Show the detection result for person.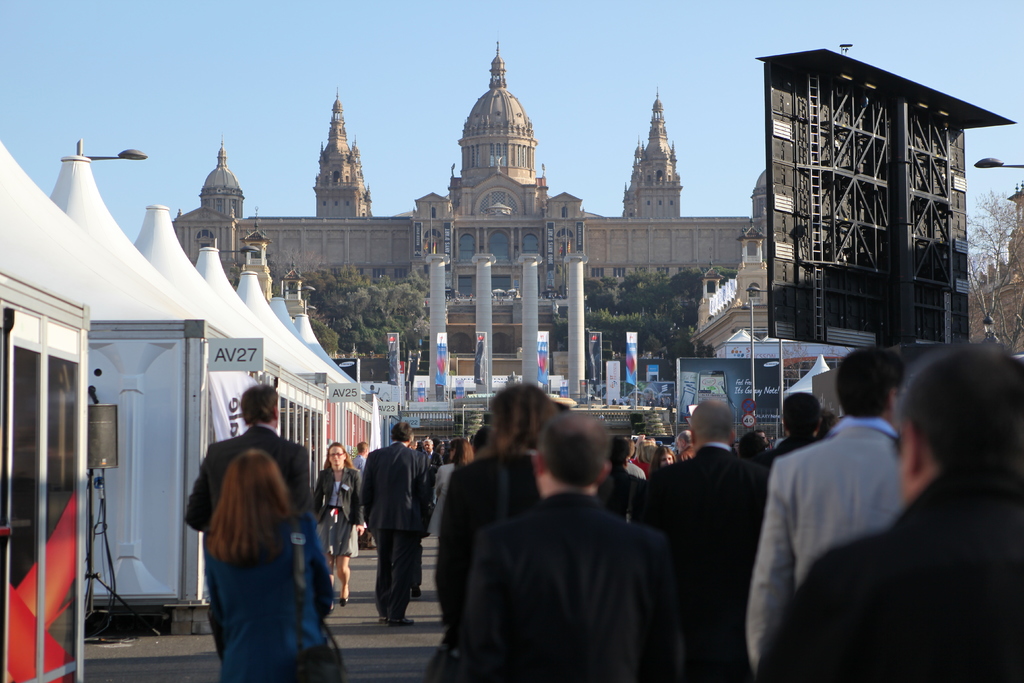
detection(429, 385, 556, 643).
